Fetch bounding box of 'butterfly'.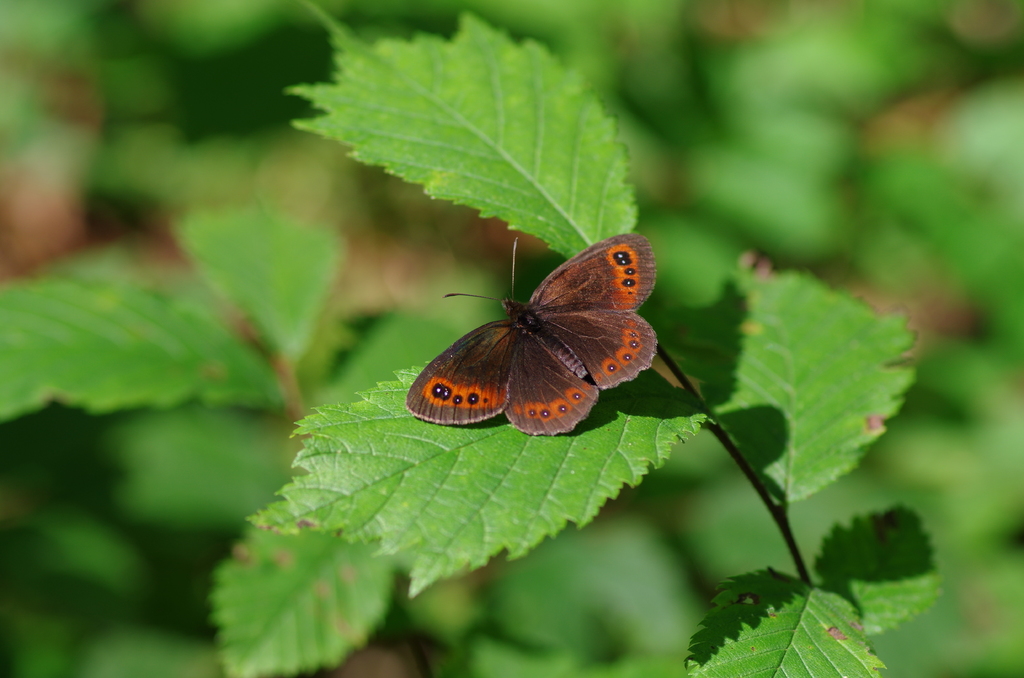
Bbox: 391/223/676/440.
